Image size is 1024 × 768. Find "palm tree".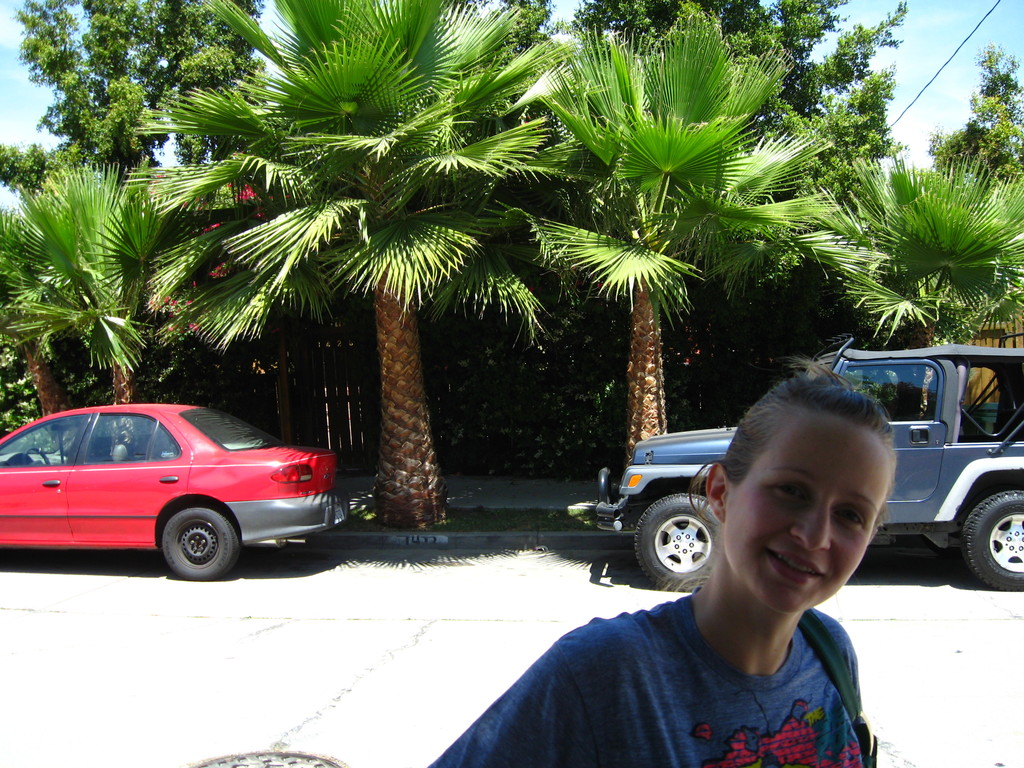
crop(3, 175, 199, 450).
